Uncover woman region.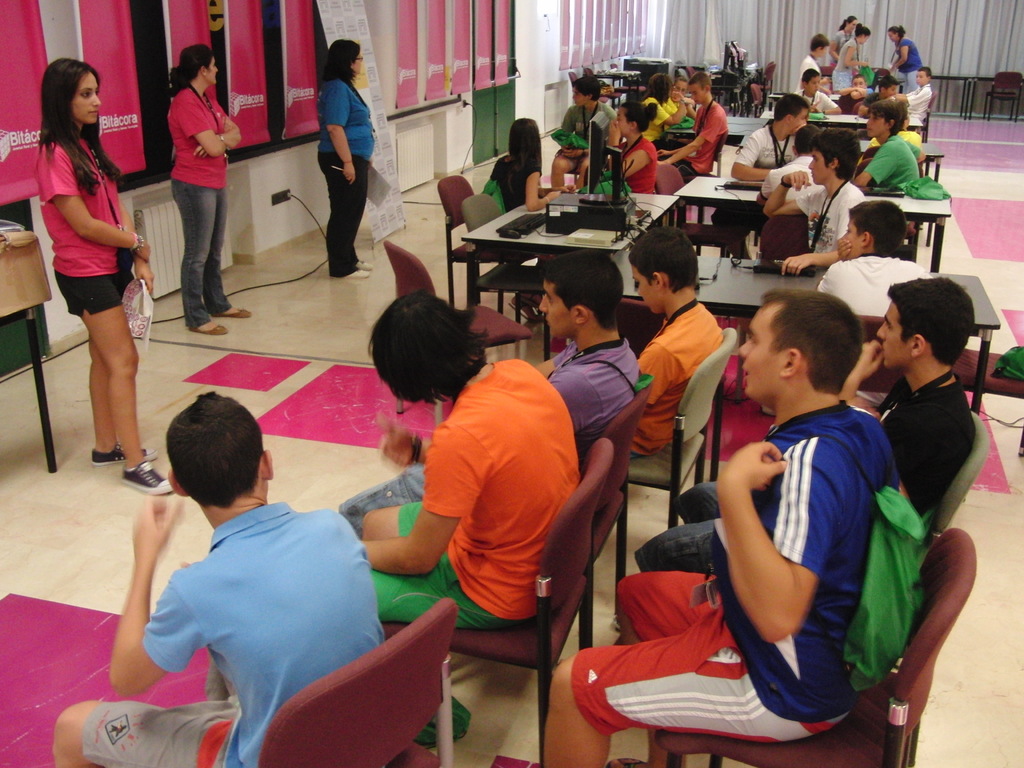
Uncovered: box=[673, 79, 696, 120].
